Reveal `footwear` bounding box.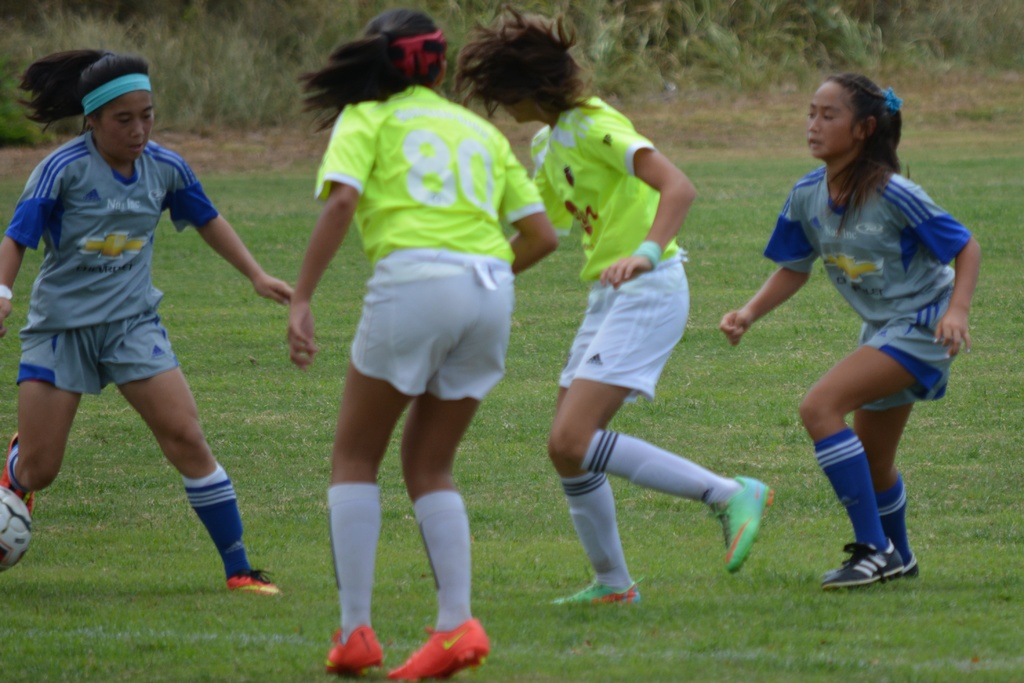
Revealed: BBox(838, 529, 915, 598).
